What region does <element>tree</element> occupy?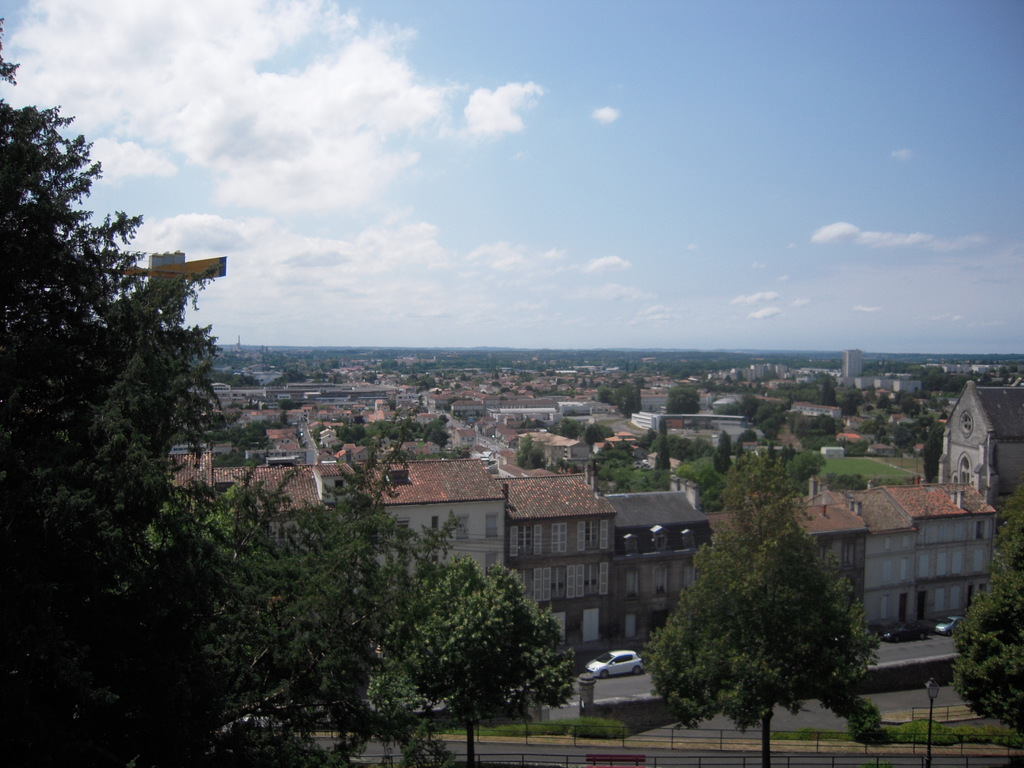
(648, 449, 911, 739).
